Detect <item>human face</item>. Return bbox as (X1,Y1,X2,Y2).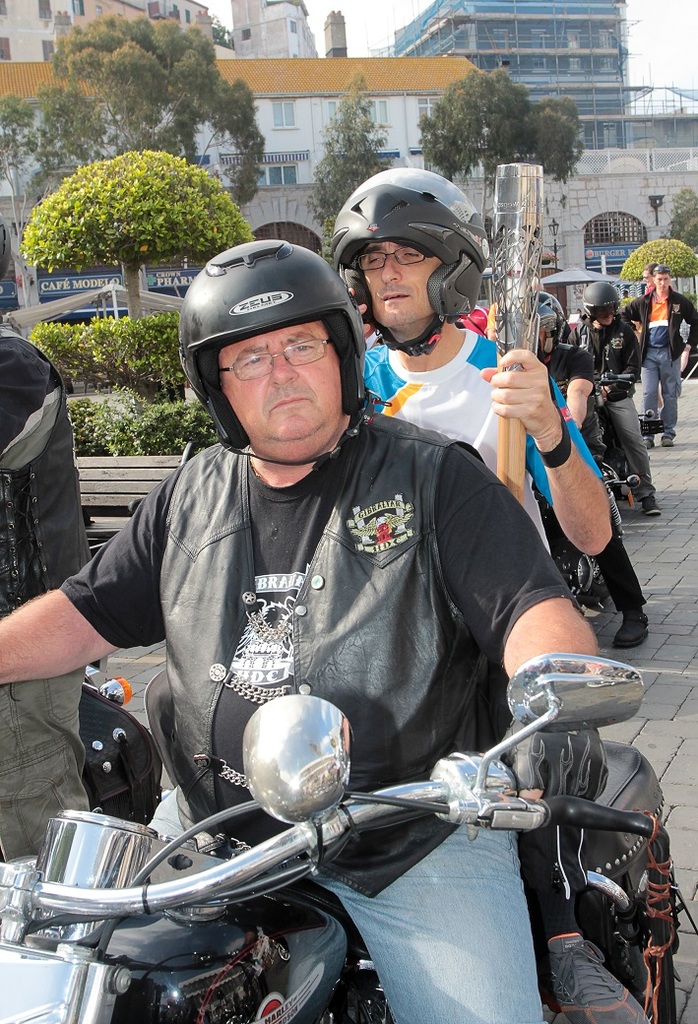
(224,332,343,453).
